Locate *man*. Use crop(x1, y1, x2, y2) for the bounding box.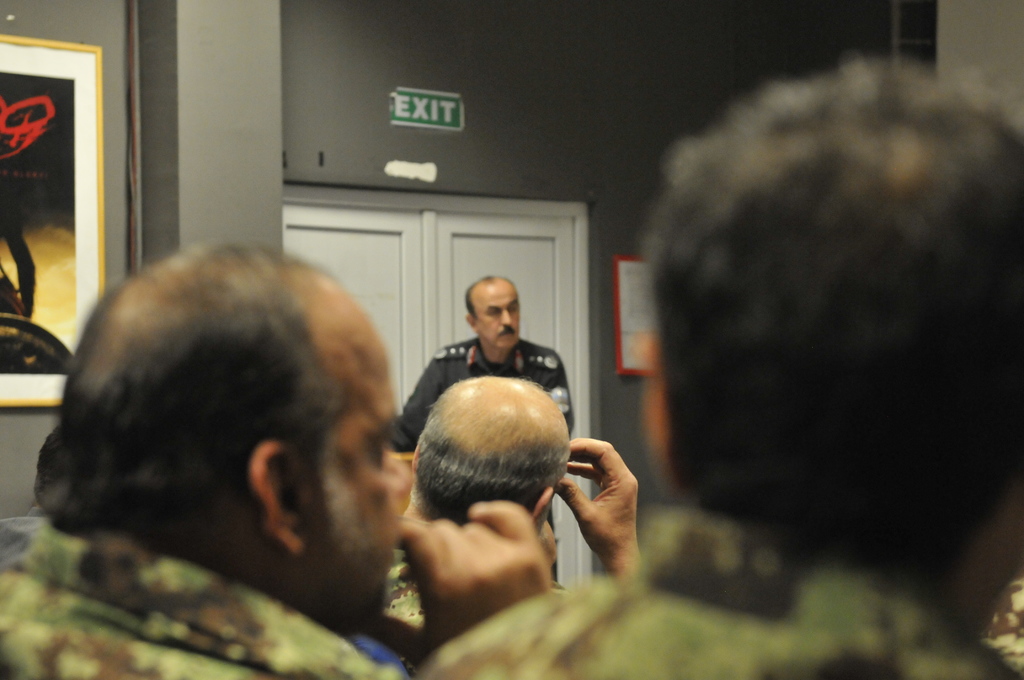
crop(417, 63, 1023, 679).
